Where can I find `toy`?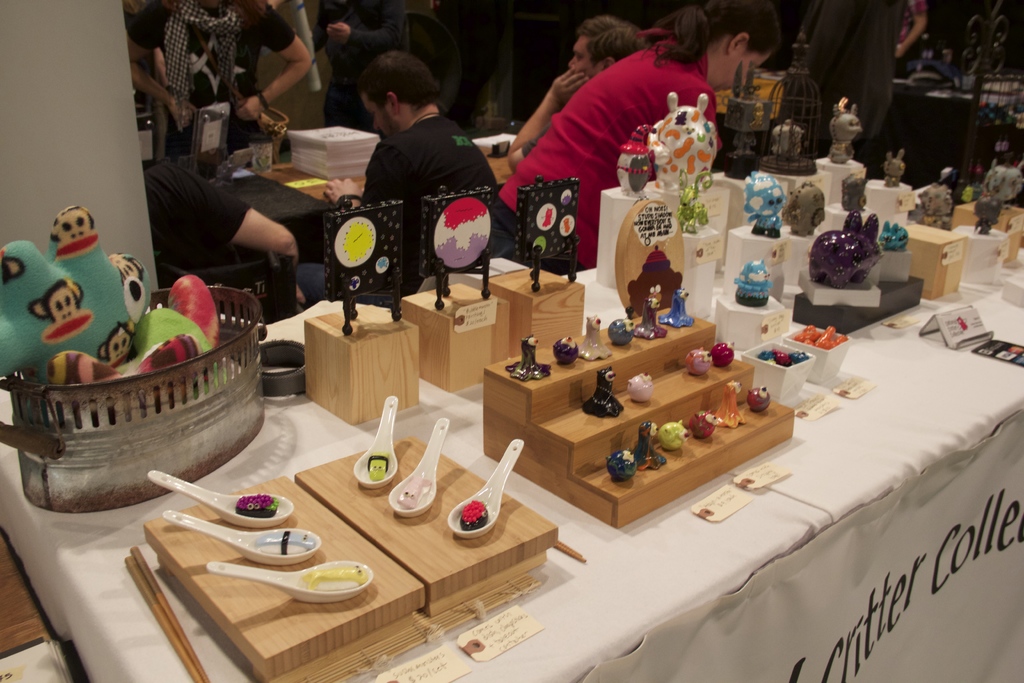
You can find it at crop(737, 169, 790, 244).
